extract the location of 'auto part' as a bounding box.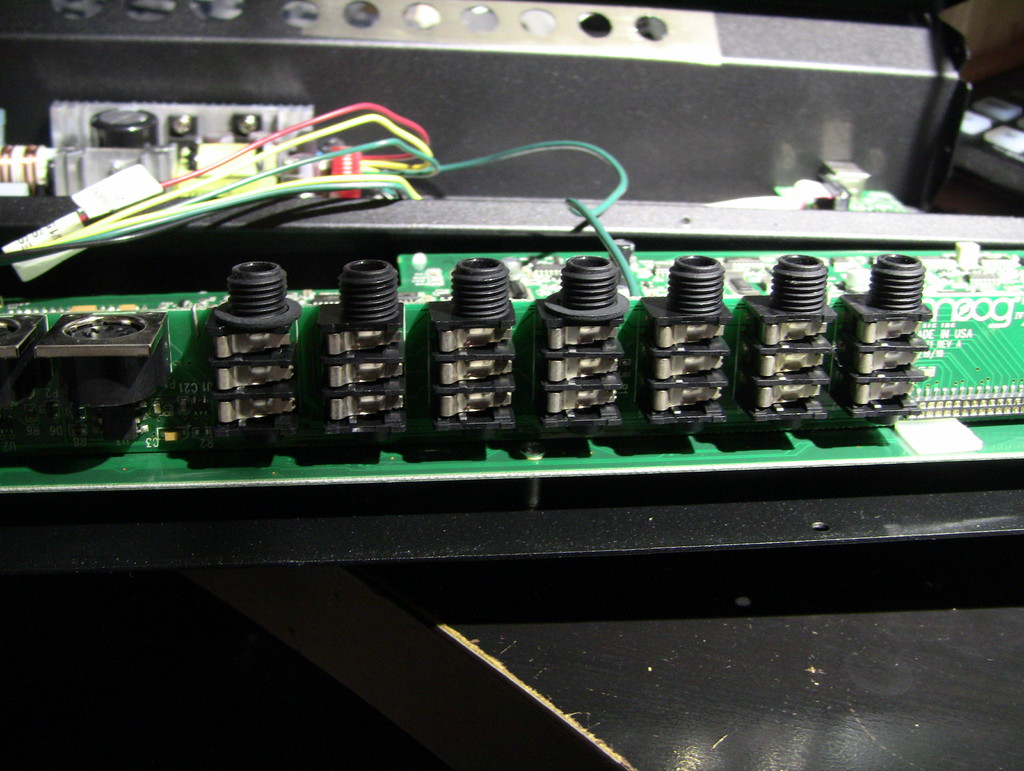
(0, 6, 1023, 561).
